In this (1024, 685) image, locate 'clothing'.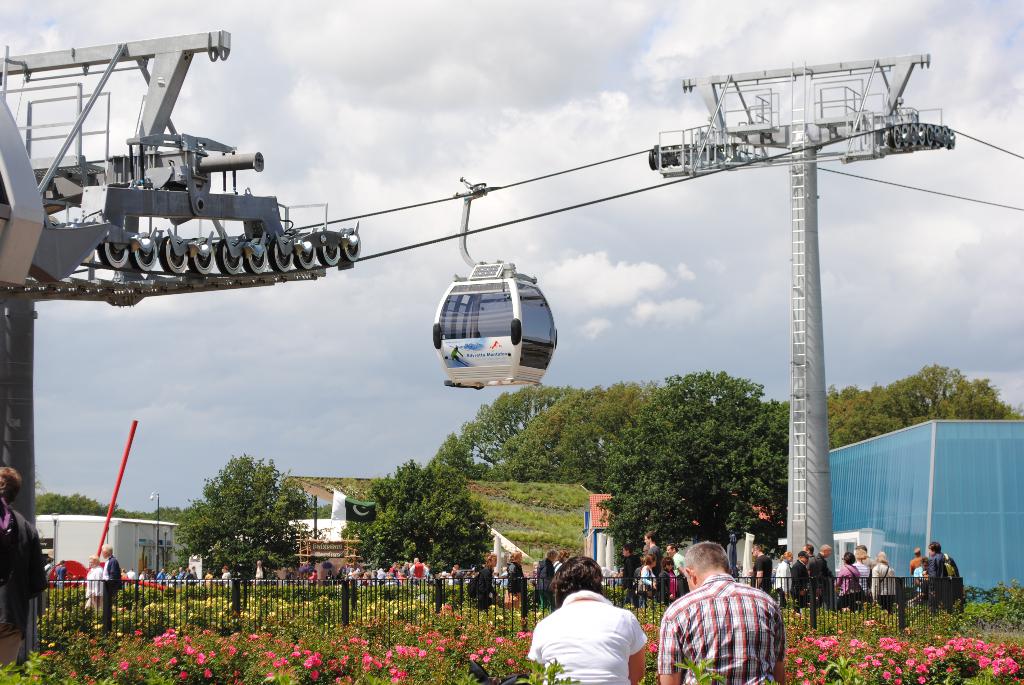
Bounding box: BBox(497, 560, 520, 602).
